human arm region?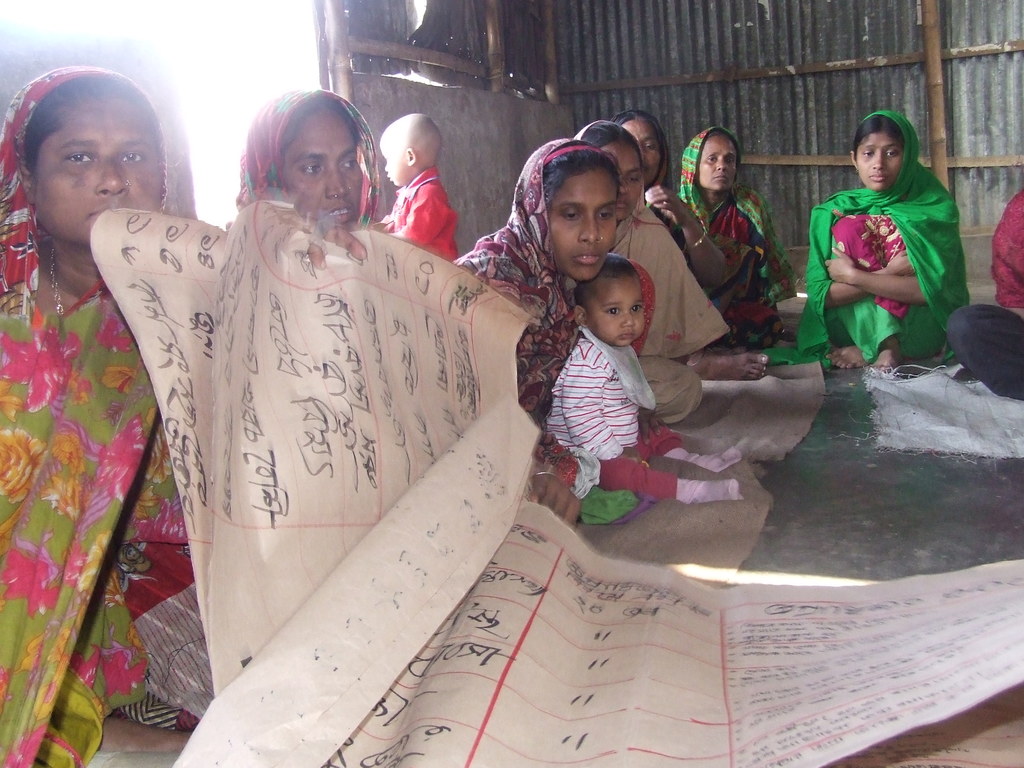
<bbox>637, 182, 731, 289</bbox>
